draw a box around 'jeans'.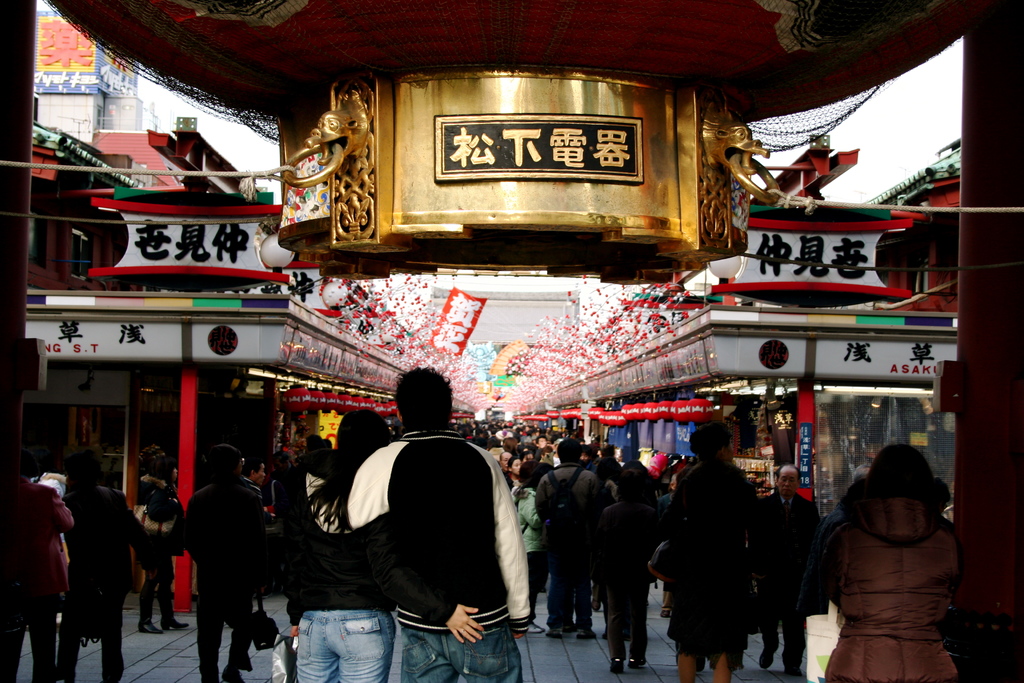
<box>399,597,529,682</box>.
